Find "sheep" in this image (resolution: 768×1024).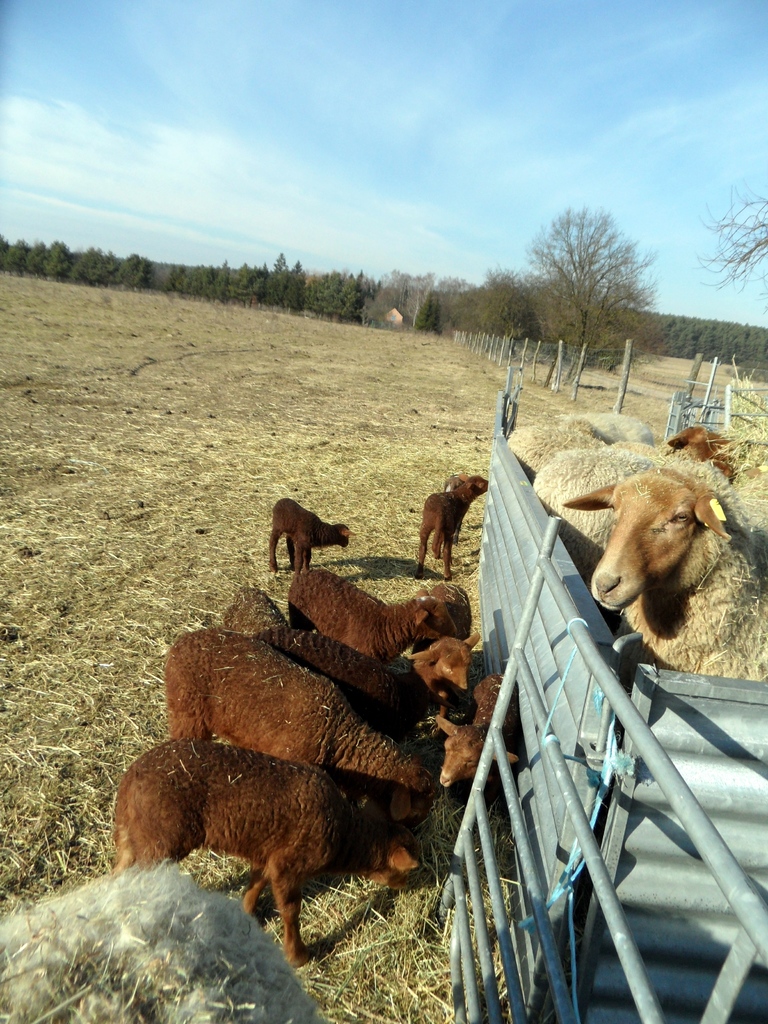
rect(447, 475, 468, 494).
